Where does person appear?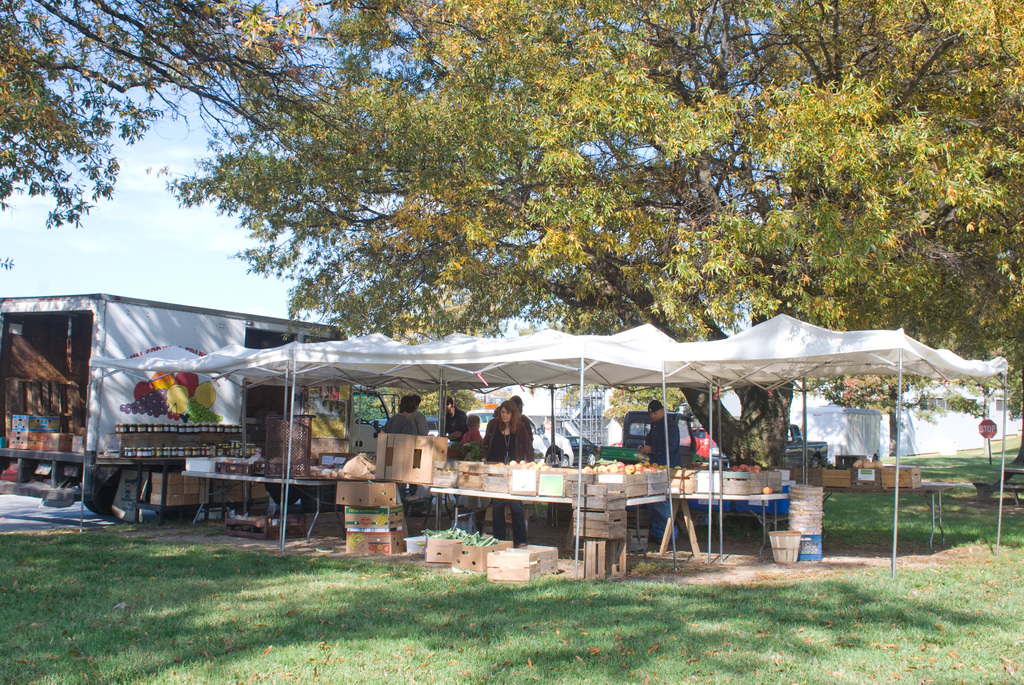
Appears at [481, 400, 533, 539].
